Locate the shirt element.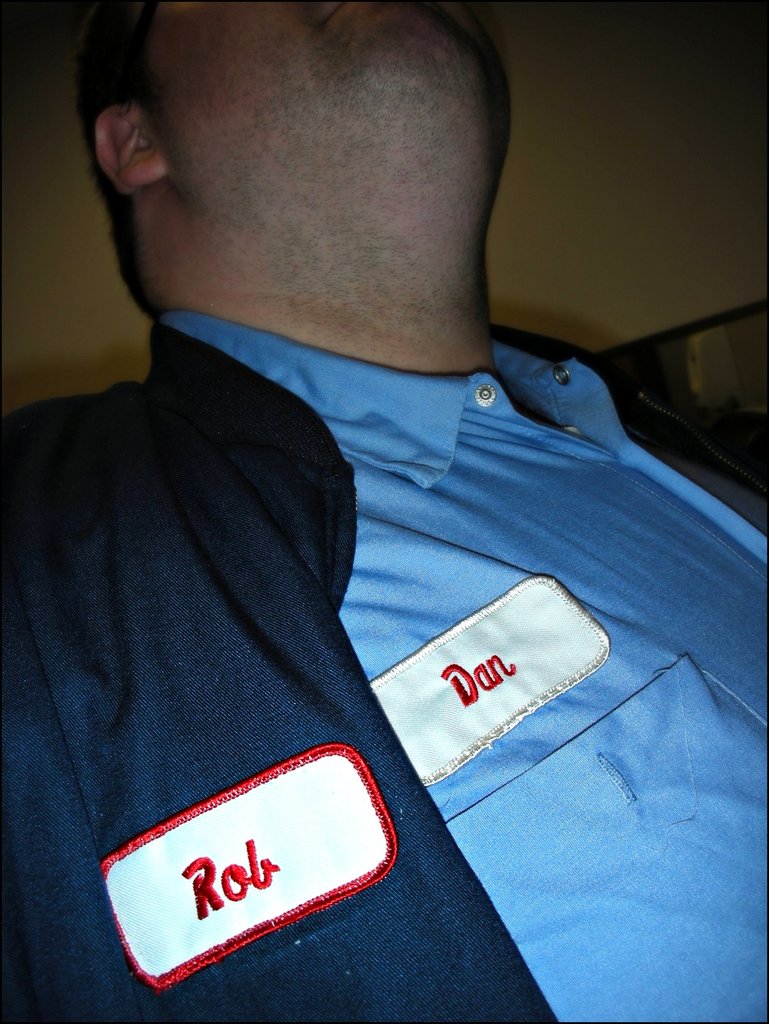
Element bbox: detection(176, 305, 768, 1023).
